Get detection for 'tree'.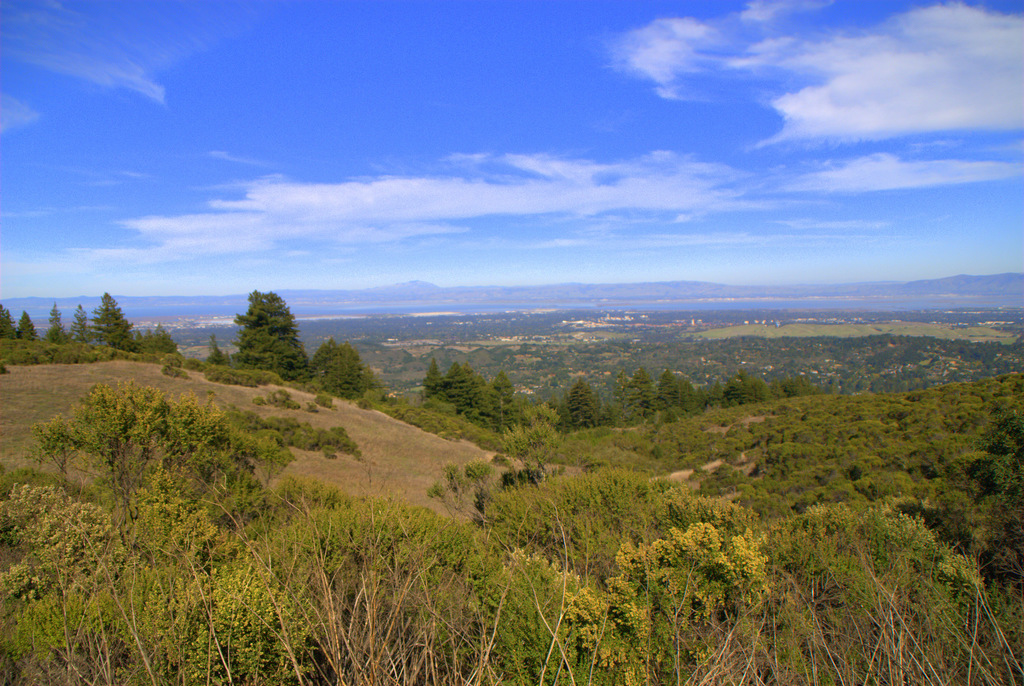
Detection: {"x1": 71, "y1": 308, "x2": 96, "y2": 344}.
